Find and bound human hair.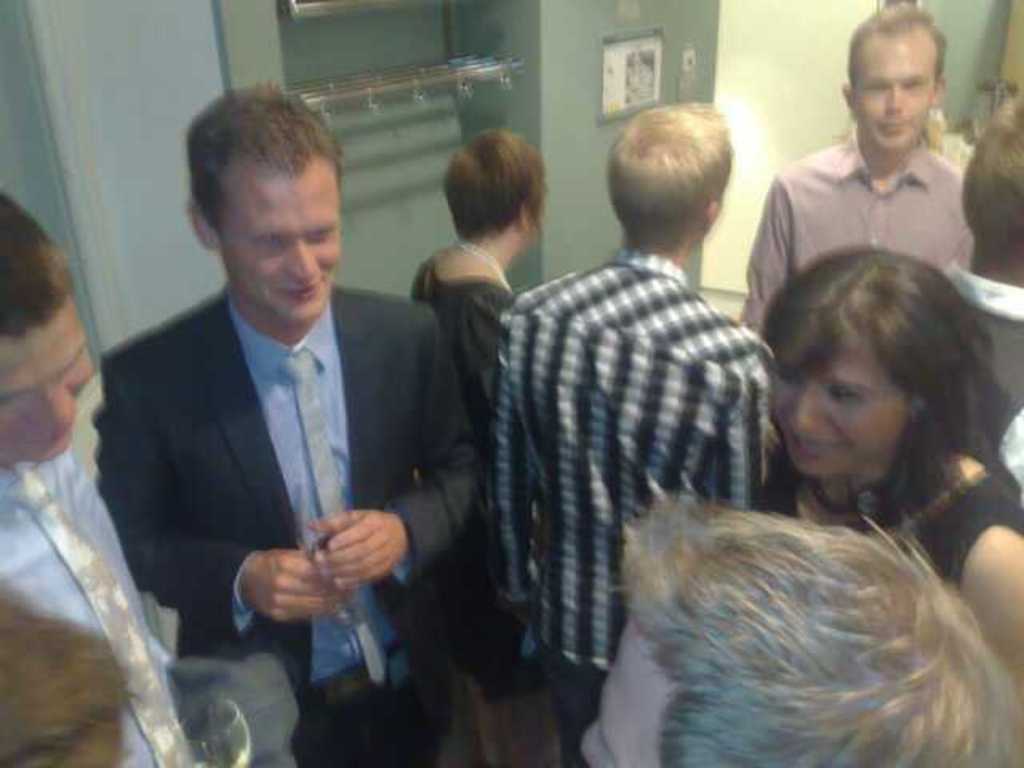
Bound: locate(186, 74, 347, 229).
